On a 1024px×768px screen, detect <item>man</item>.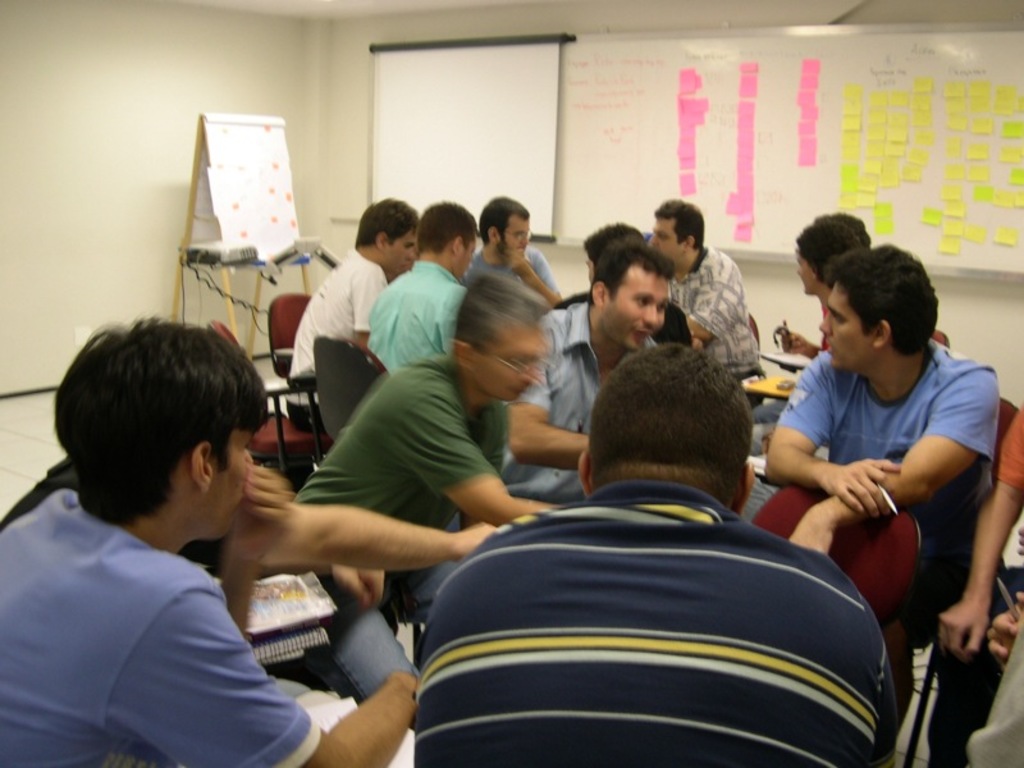
left=940, top=402, right=1023, bottom=767.
